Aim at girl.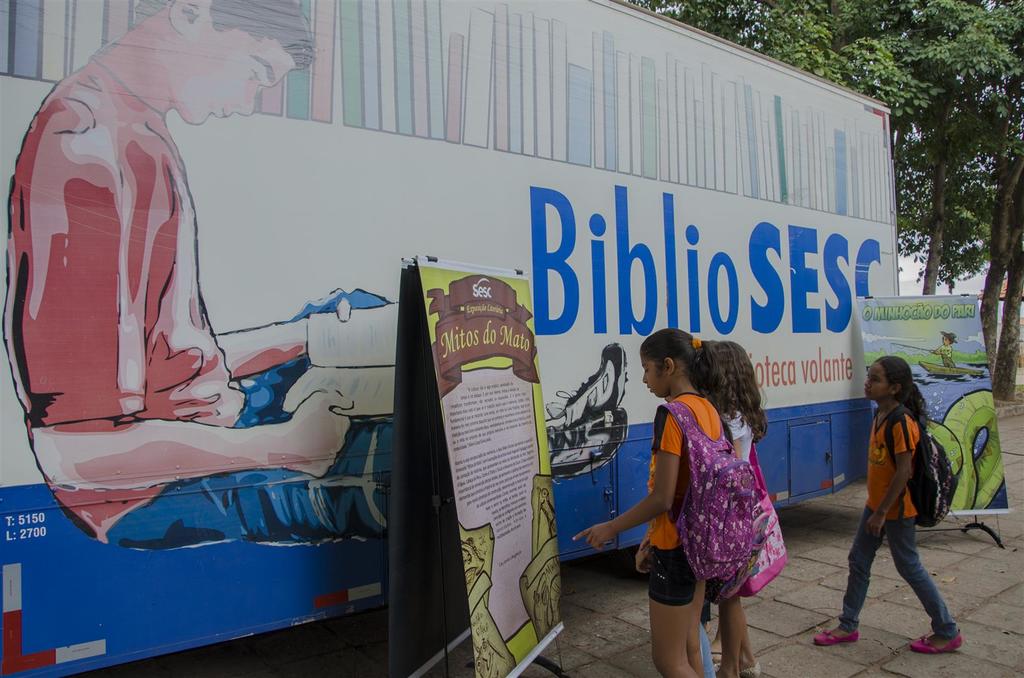
Aimed at select_region(572, 328, 729, 677).
